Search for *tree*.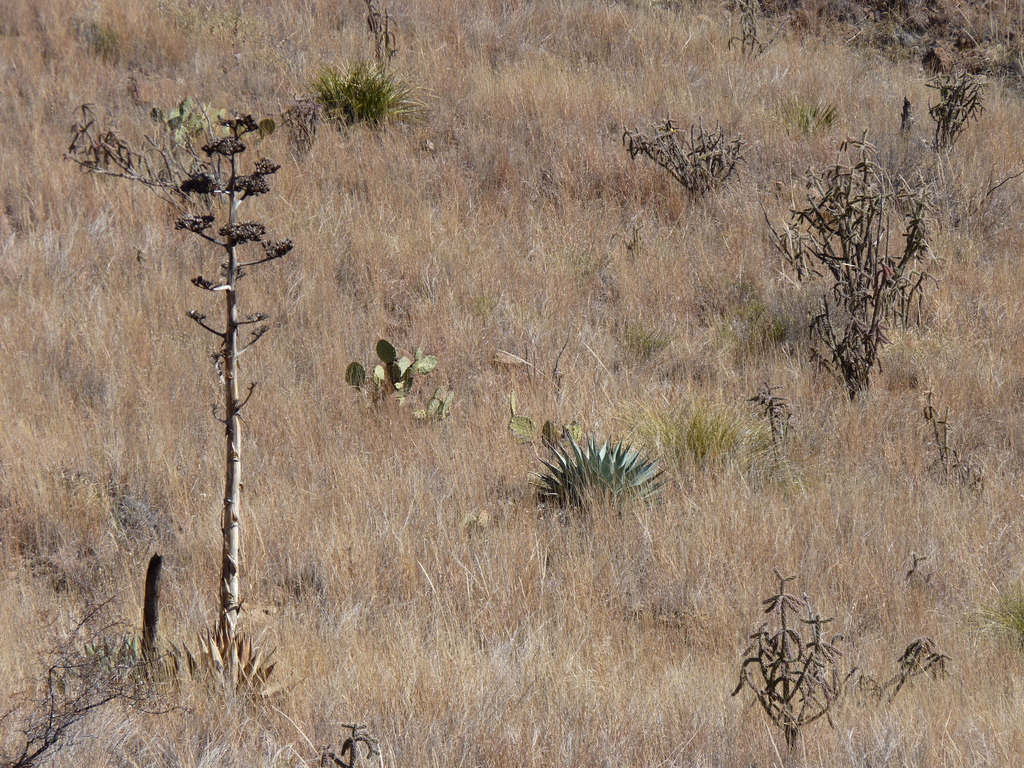
Found at {"x1": 783, "y1": 125, "x2": 947, "y2": 435}.
